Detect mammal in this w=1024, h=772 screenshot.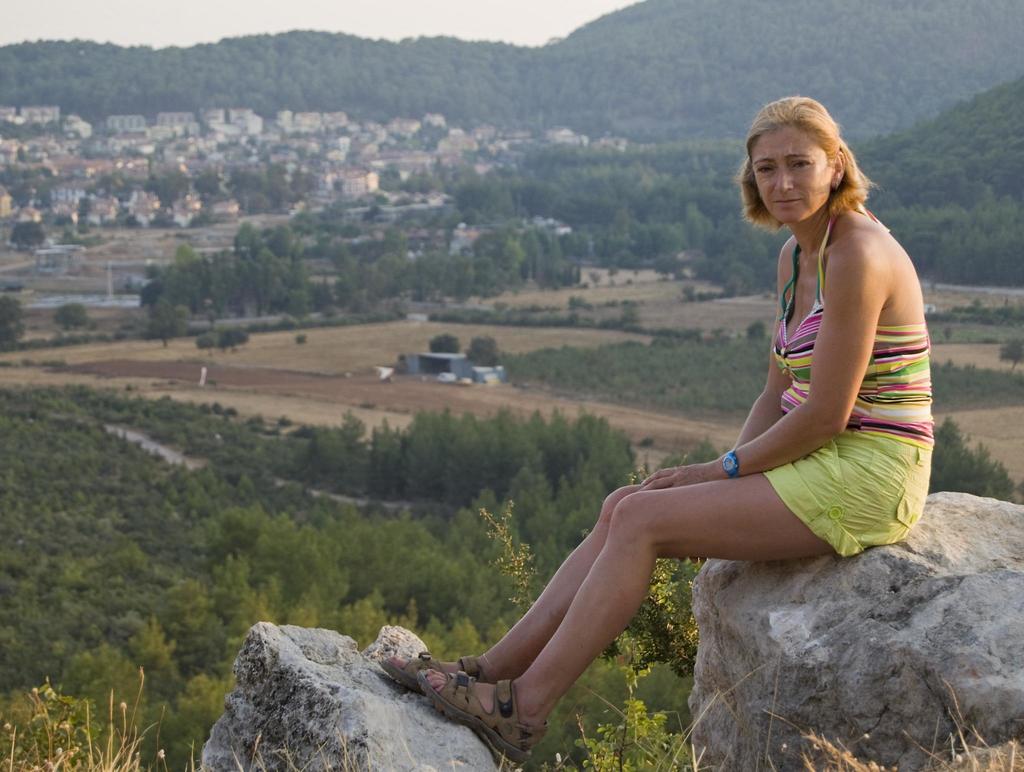
Detection: <region>367, 152, 911, 718</region>.
